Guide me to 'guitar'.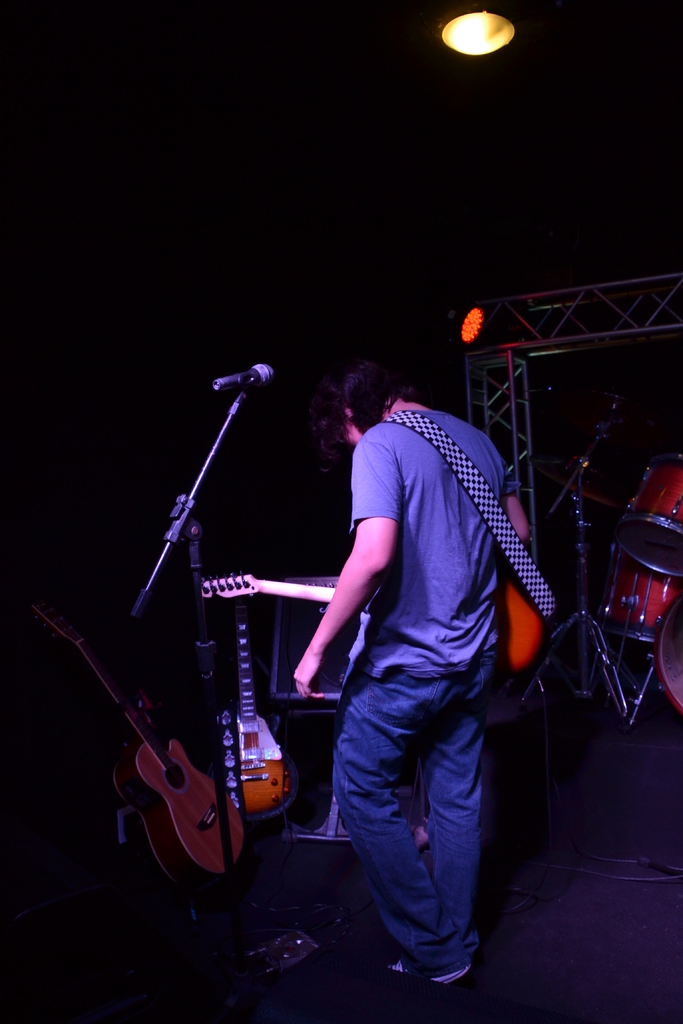
Guidance: bbox(198, 575, 545, 675).
